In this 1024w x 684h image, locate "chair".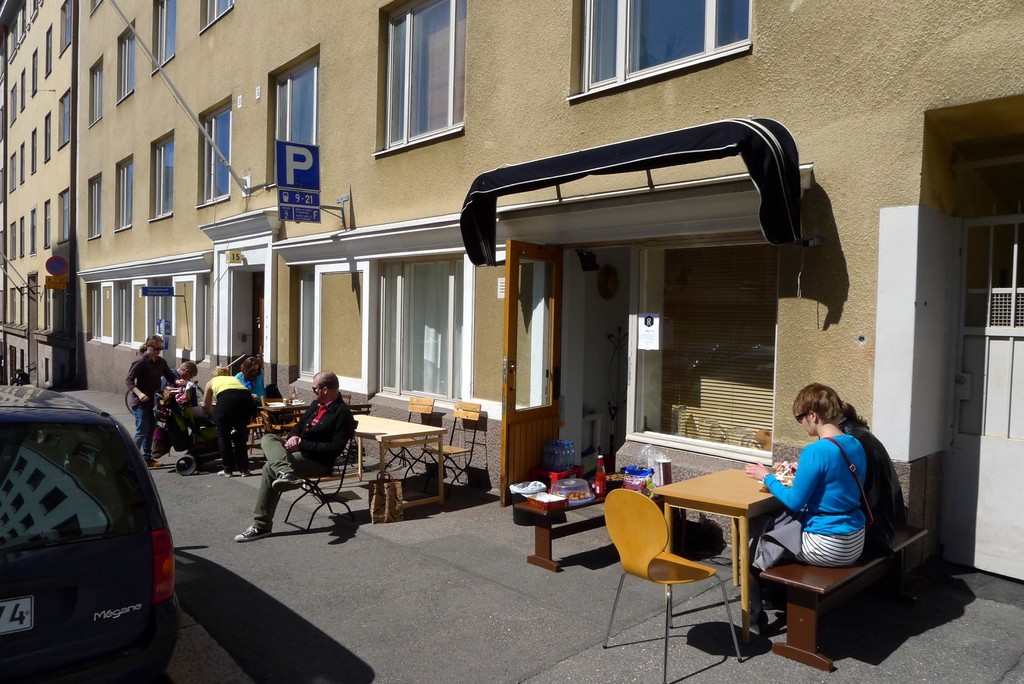
Bounding box: left=341, top=399, right=369, bottom=465.
